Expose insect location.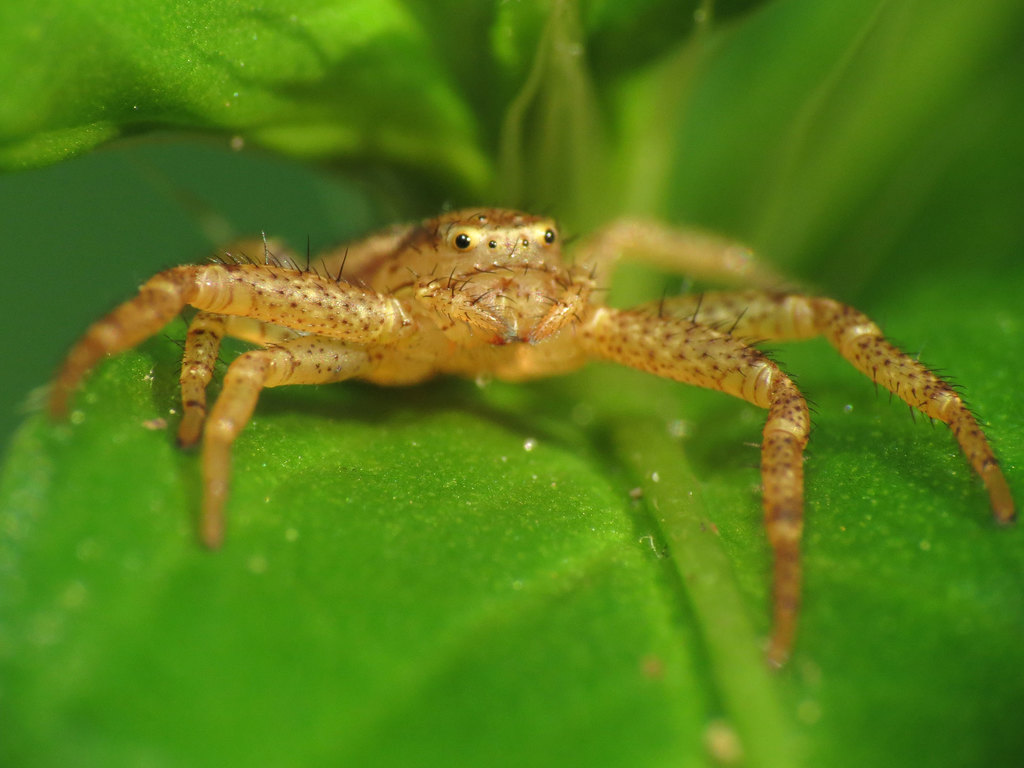
Exposed at {"x1": 47, "y1": 198, "x2": 1013, "y2": 668}.
